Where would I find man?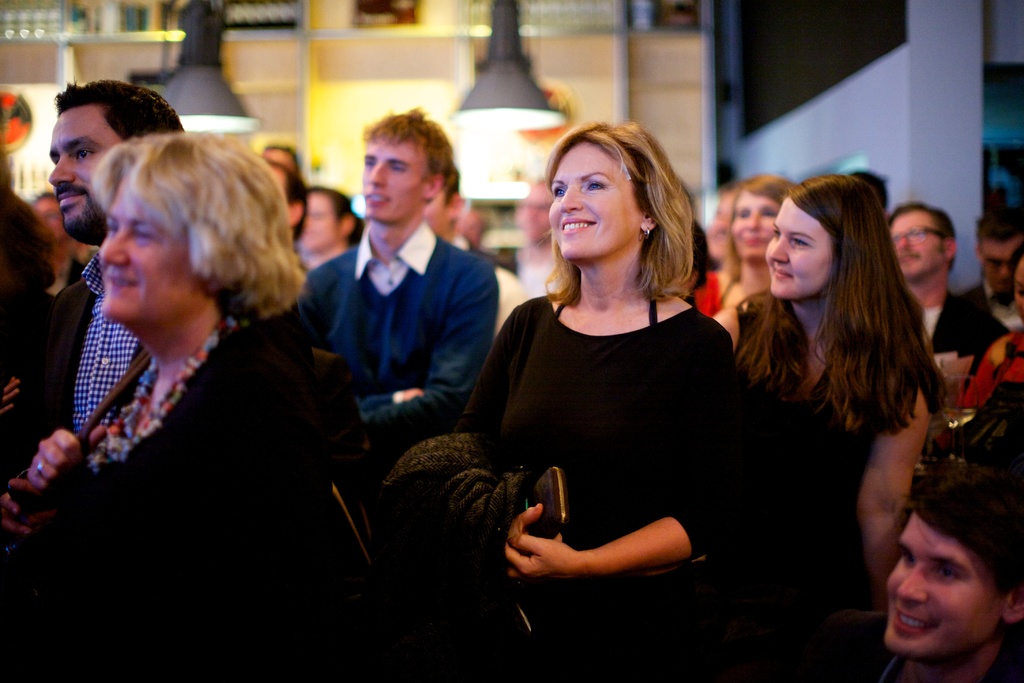
At box=[3, 76, 189, 495].
